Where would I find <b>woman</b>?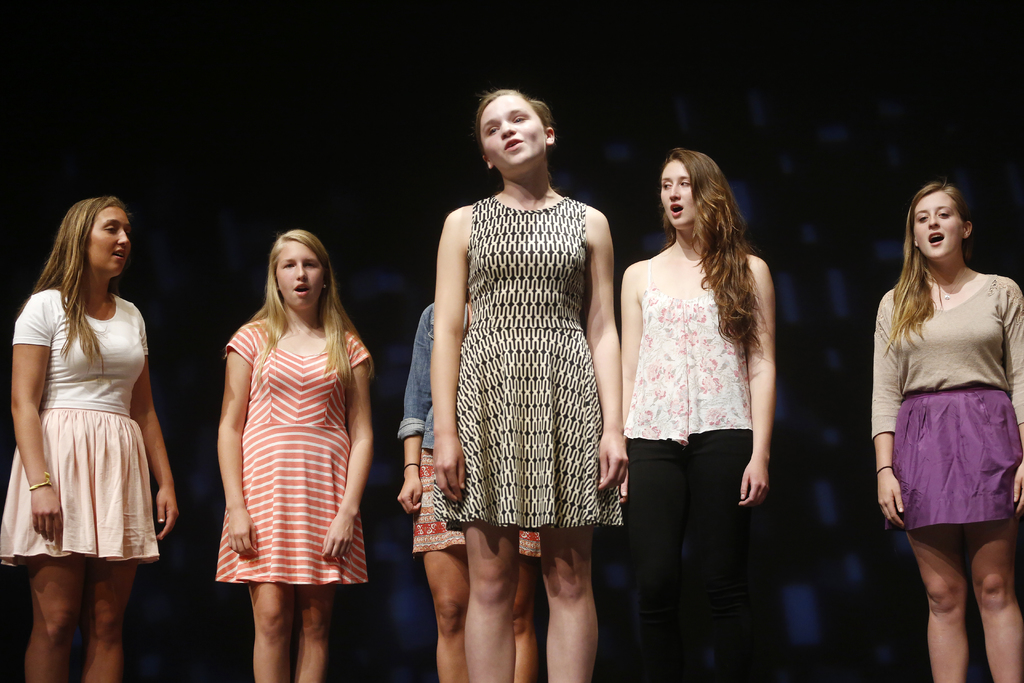
At left=870, top=179, right=1023, bottom=682.
